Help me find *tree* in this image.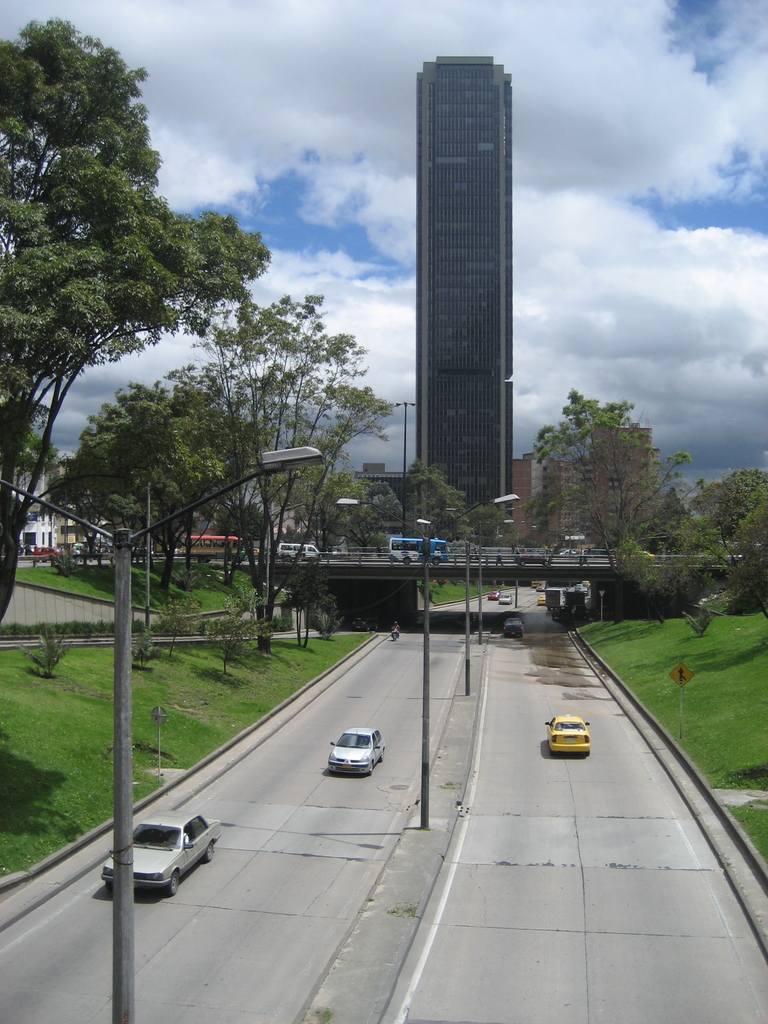
Found it: bbox=(355, 477, 412, 543).
